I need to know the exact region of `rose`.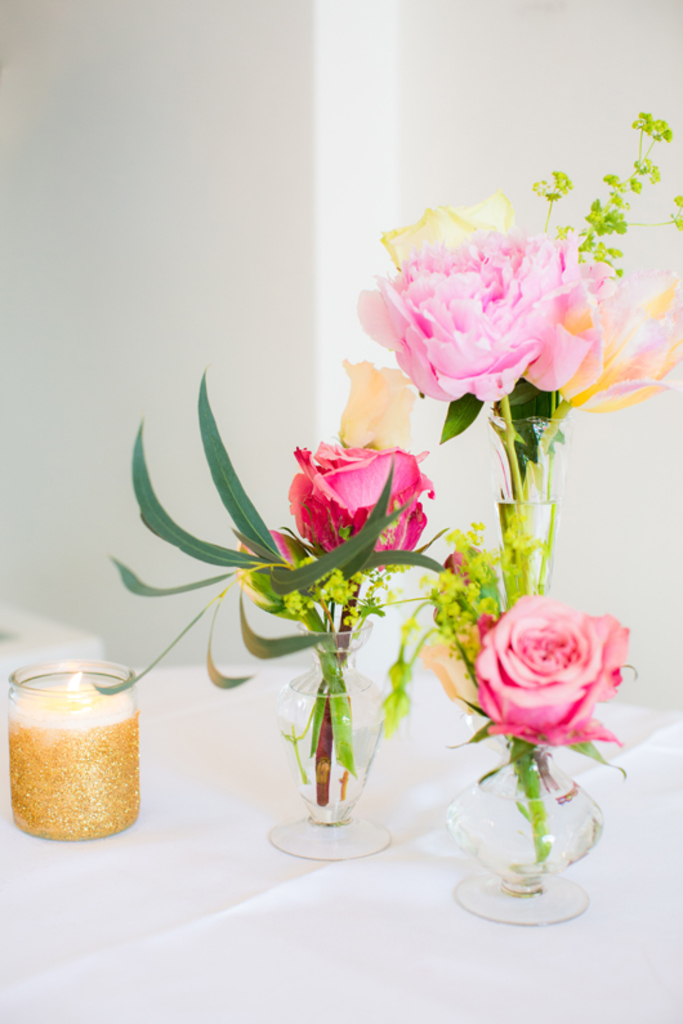
Region: {"left": 286, "top": 438, "right": 433, "bottom": 573}.
